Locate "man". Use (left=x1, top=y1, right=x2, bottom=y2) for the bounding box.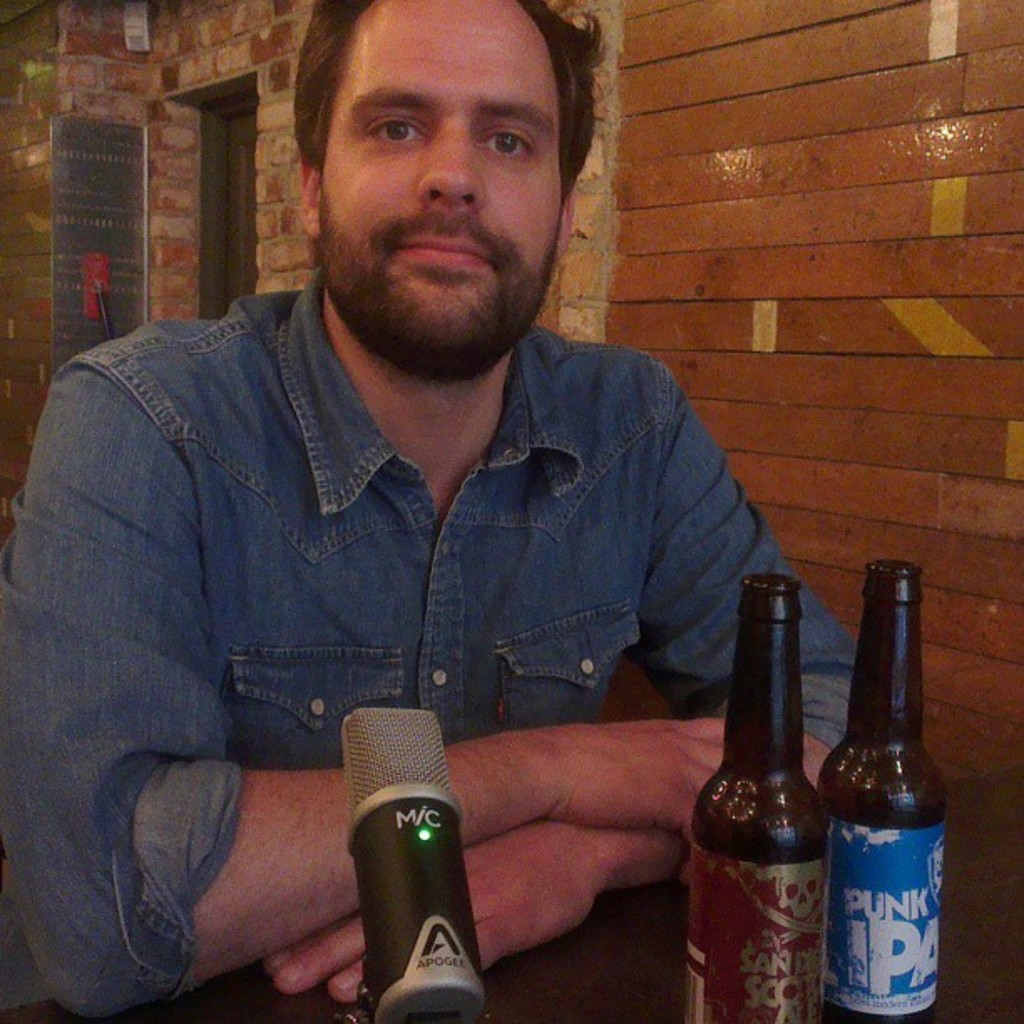
(left=57, top=42, right=817, bottom=1023).
